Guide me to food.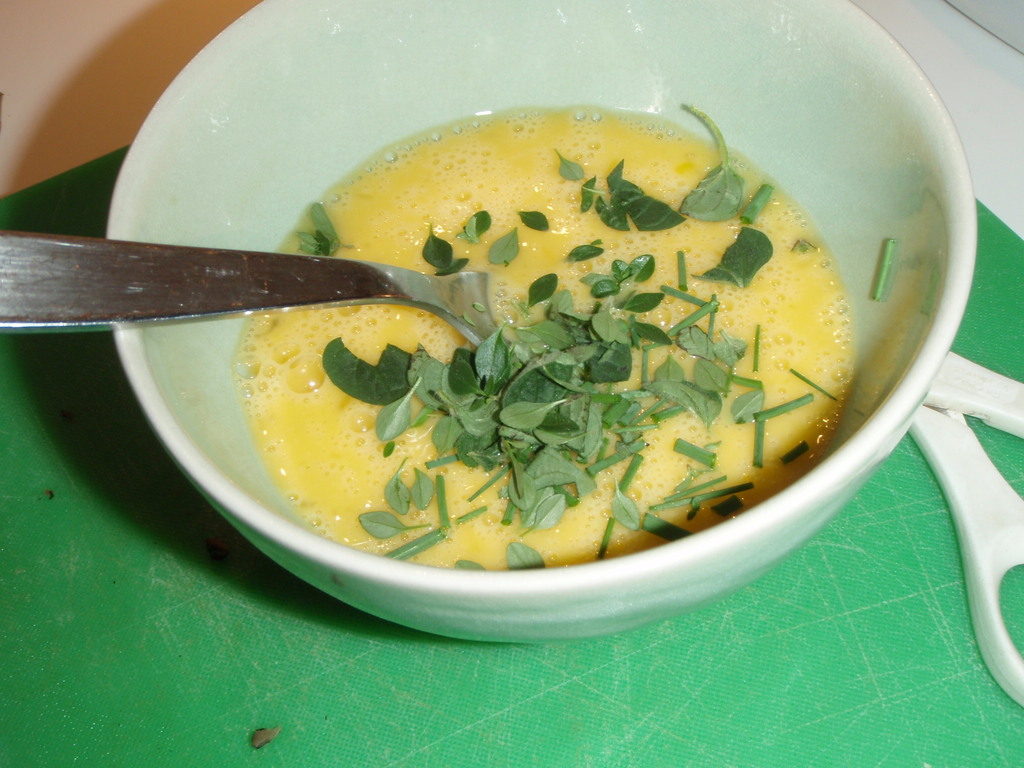
Guidance: <region>217, 105, 849, 583</region>.
